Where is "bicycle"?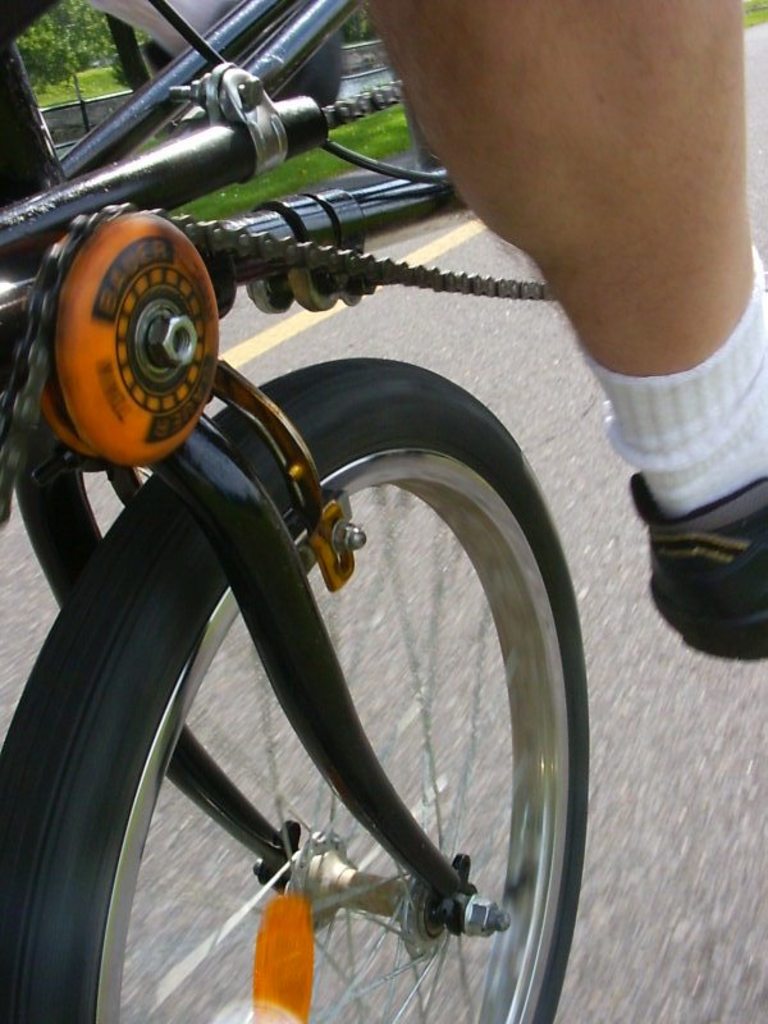
0,0,600,1023.
